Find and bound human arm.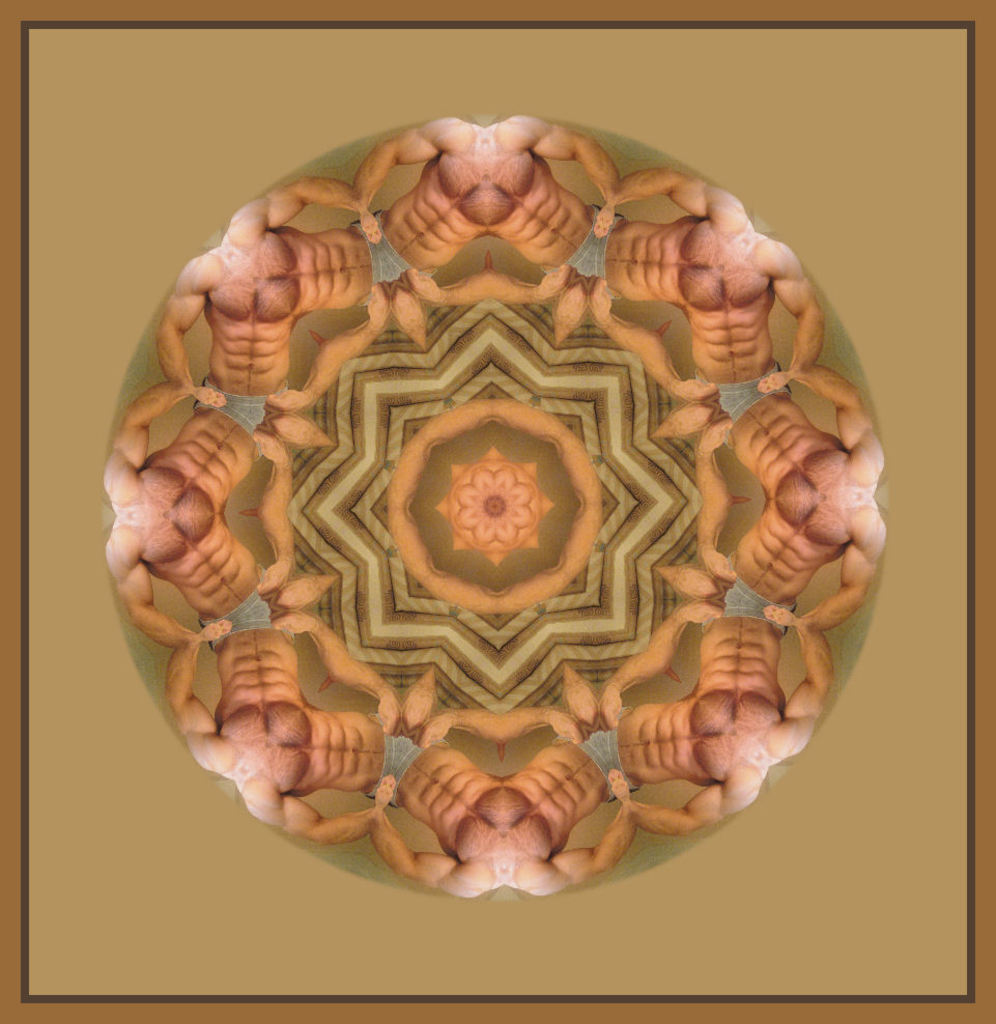
Bound: (505, 699, 591, 757).
